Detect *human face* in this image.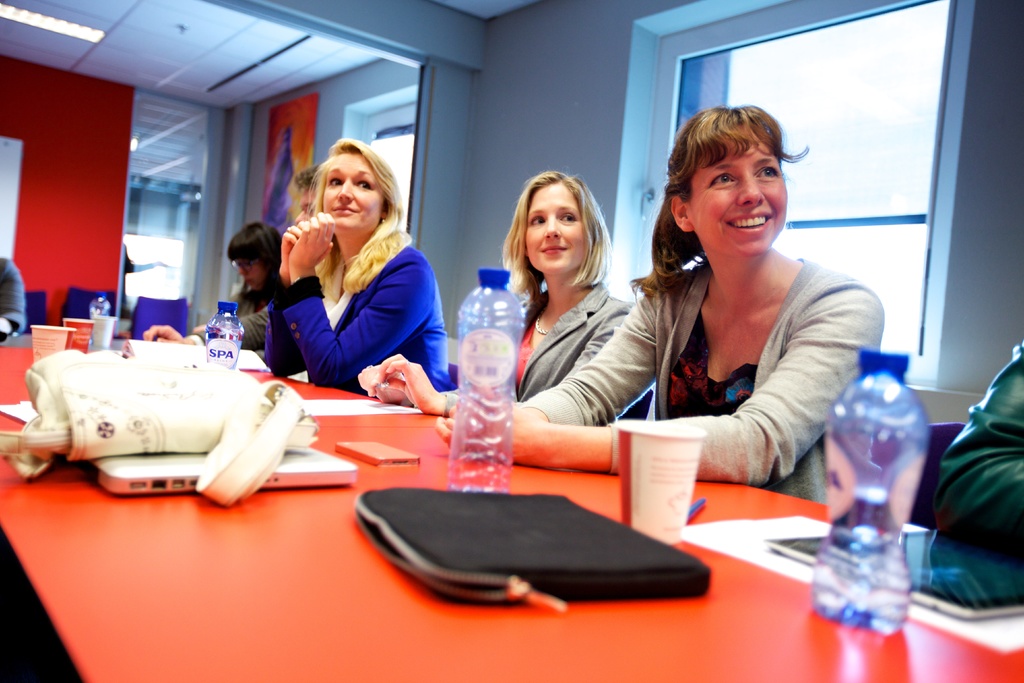
Detection: region(525, 182, 588, 281).
